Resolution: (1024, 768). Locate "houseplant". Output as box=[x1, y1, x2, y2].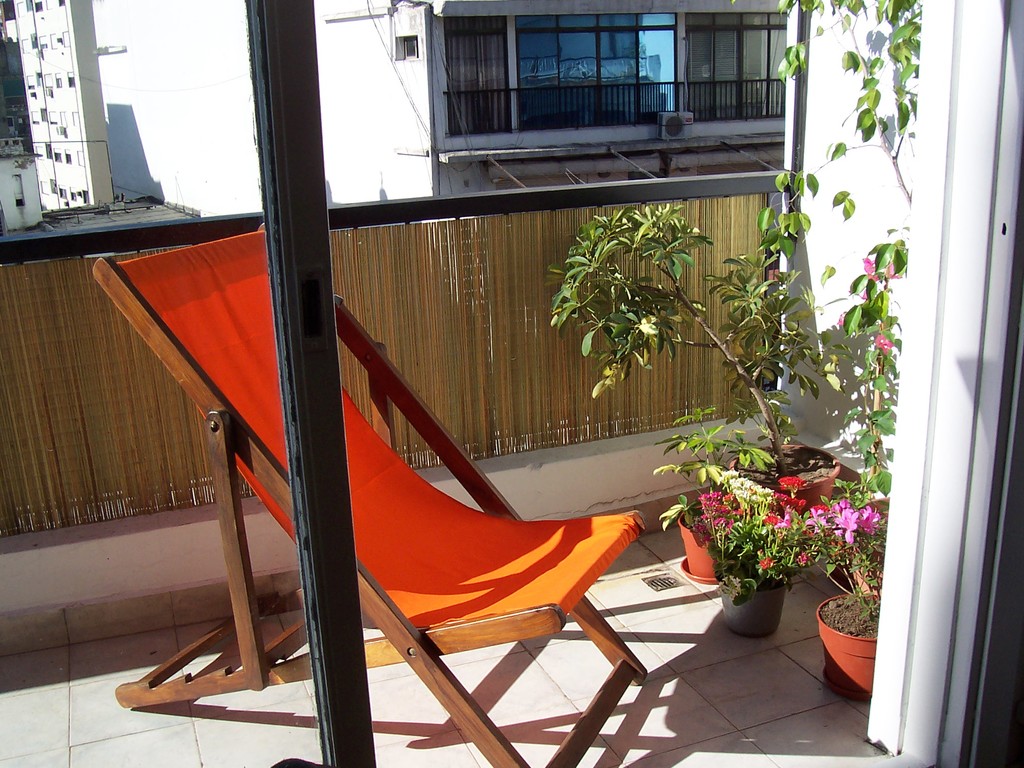
box=[655, 490, 732, 570].
